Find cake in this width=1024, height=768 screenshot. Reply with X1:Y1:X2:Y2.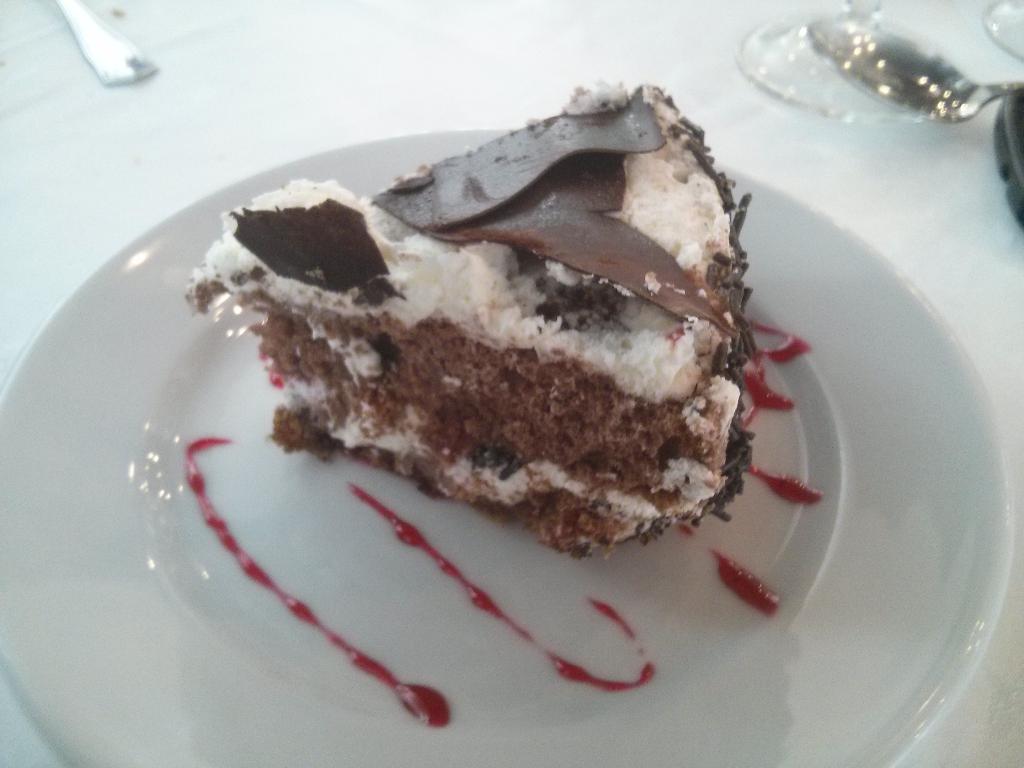
186:77:756:552.
